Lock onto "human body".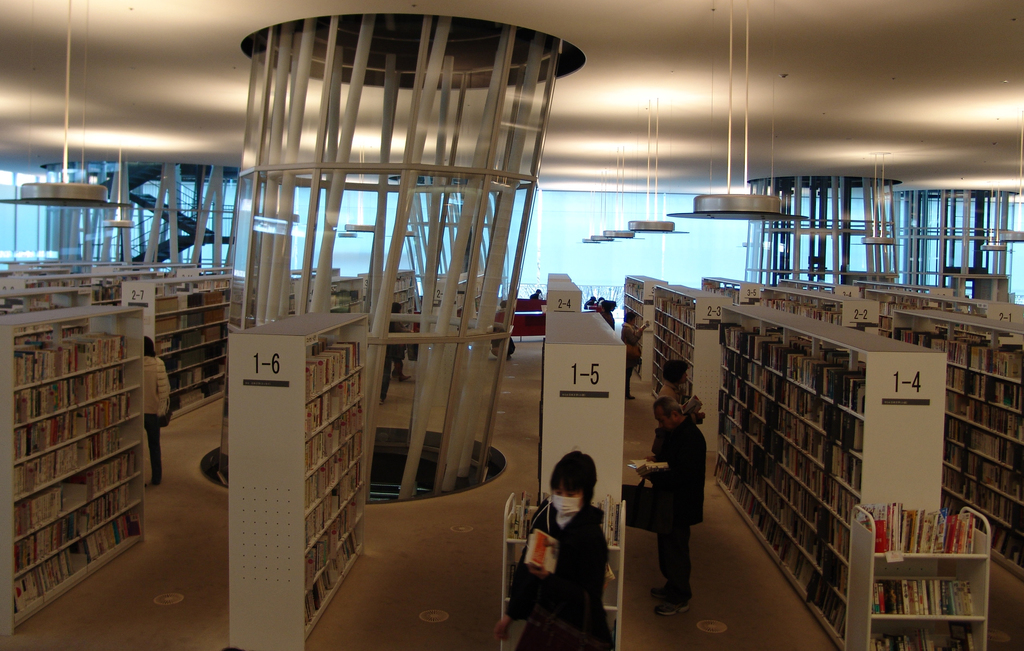
Locked: (x1=136, y1=334, x2=168, y2=487).
